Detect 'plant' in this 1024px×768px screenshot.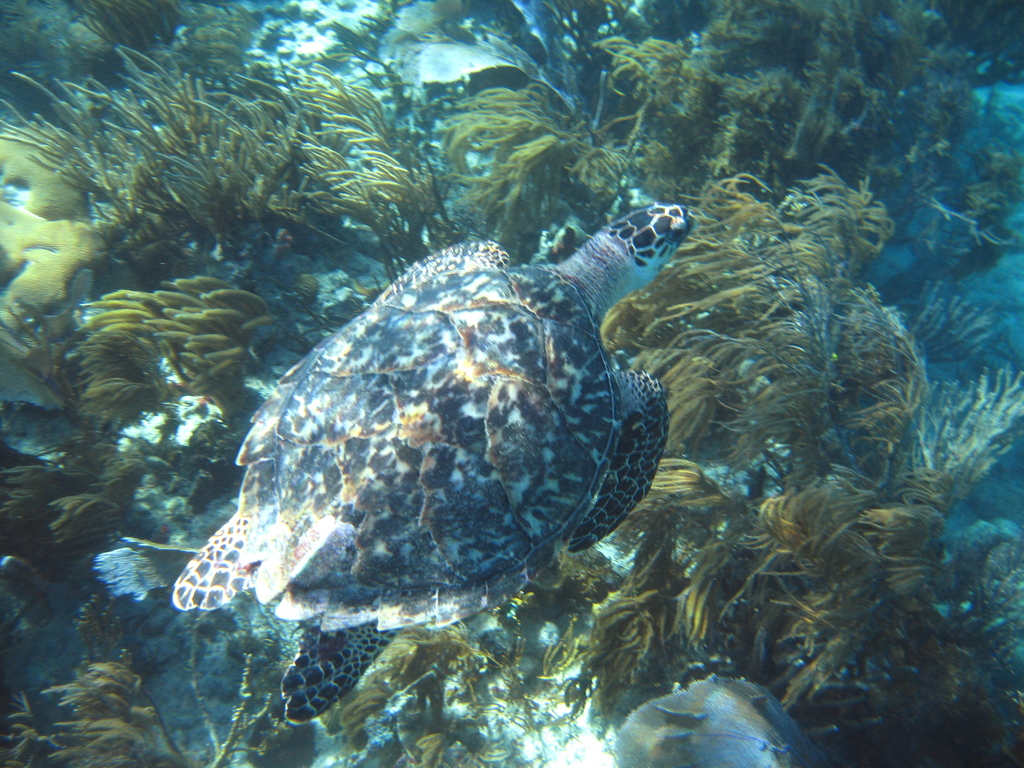
Detection: Rect(47, 651, 291, 767).
